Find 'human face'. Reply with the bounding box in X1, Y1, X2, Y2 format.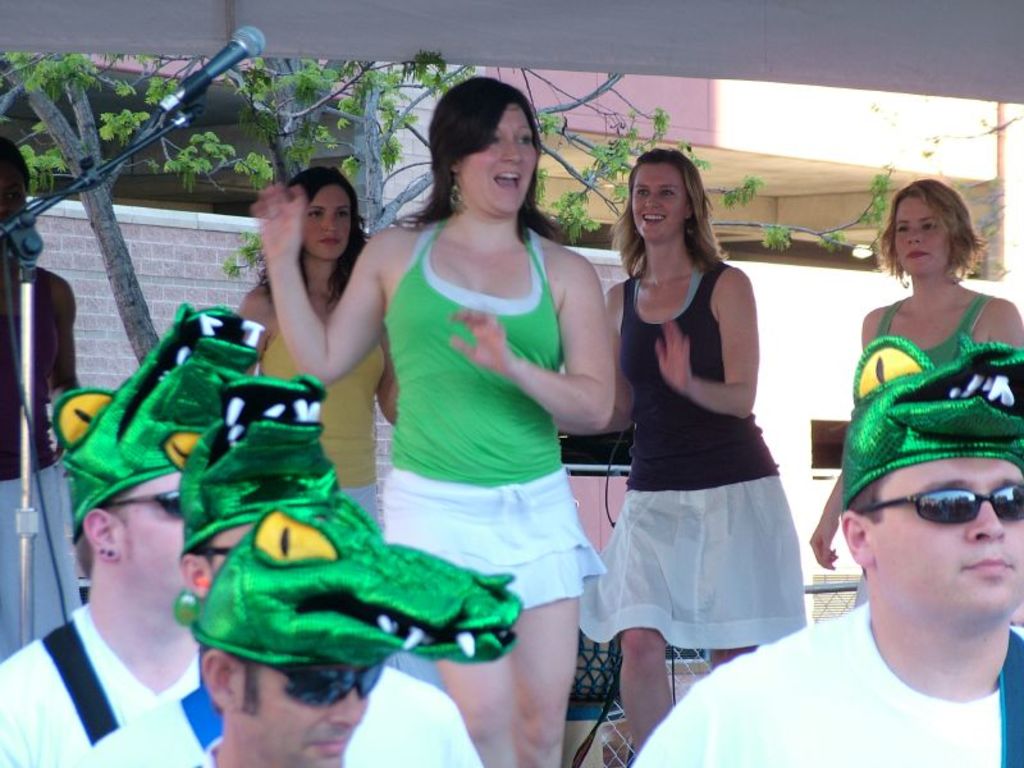
306, 186, 352, 264.
